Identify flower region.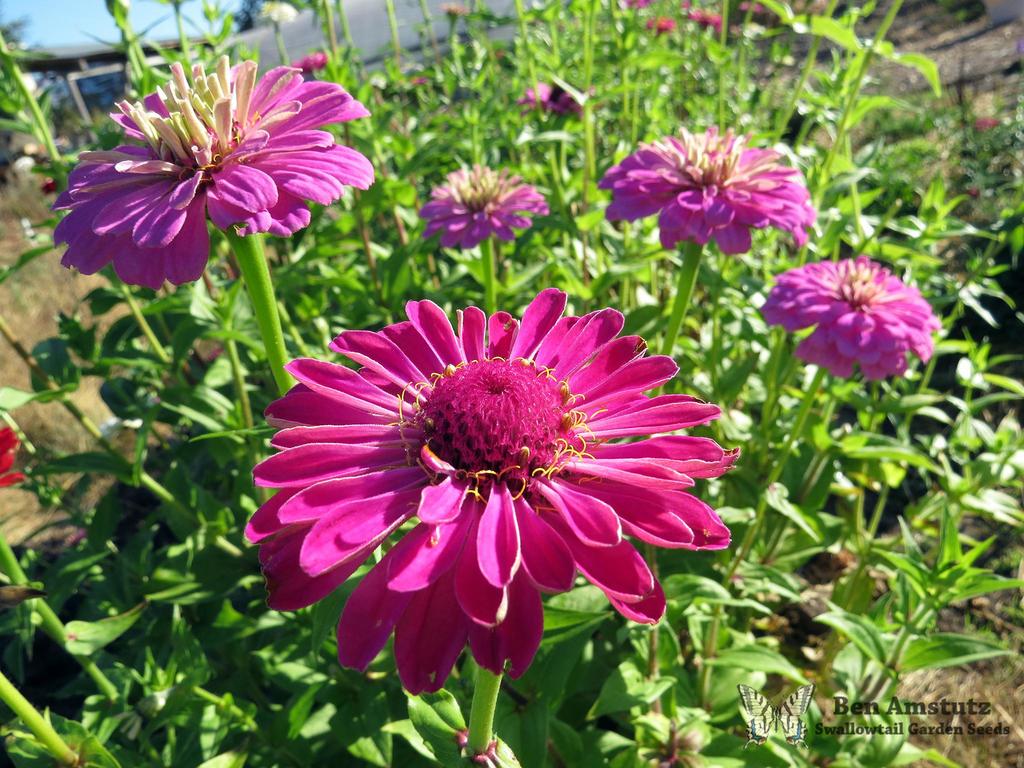
Region: crop(646, 13, 675, 30).
